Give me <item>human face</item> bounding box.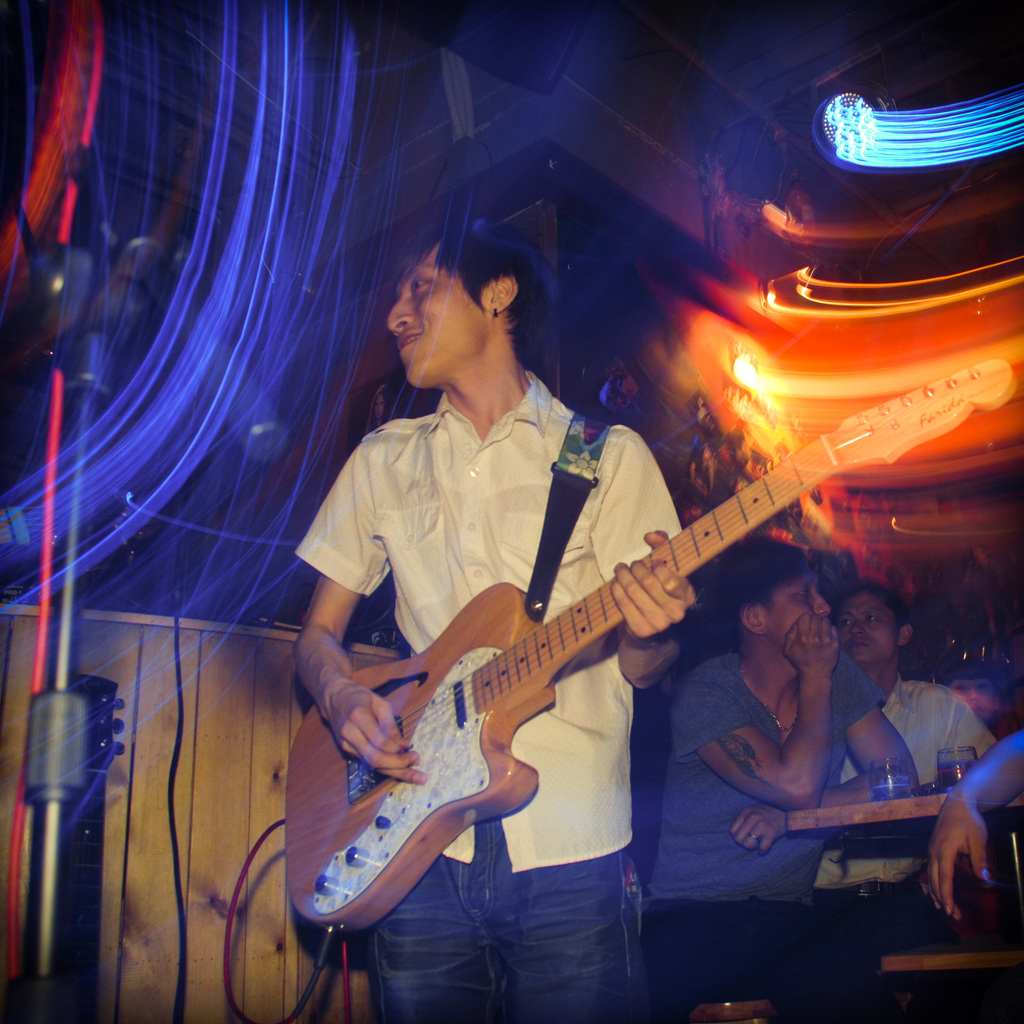
Rect(388, 246, 486, 388).
